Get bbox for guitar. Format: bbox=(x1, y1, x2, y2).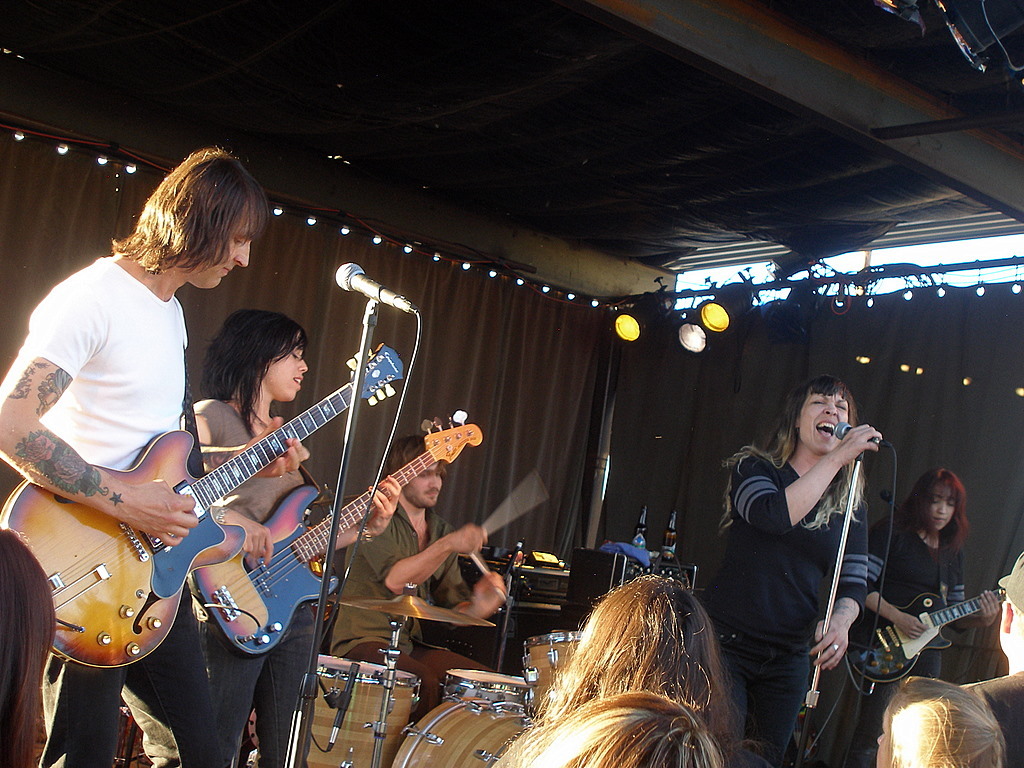
bbox=(841, 590, 1023, 703).
